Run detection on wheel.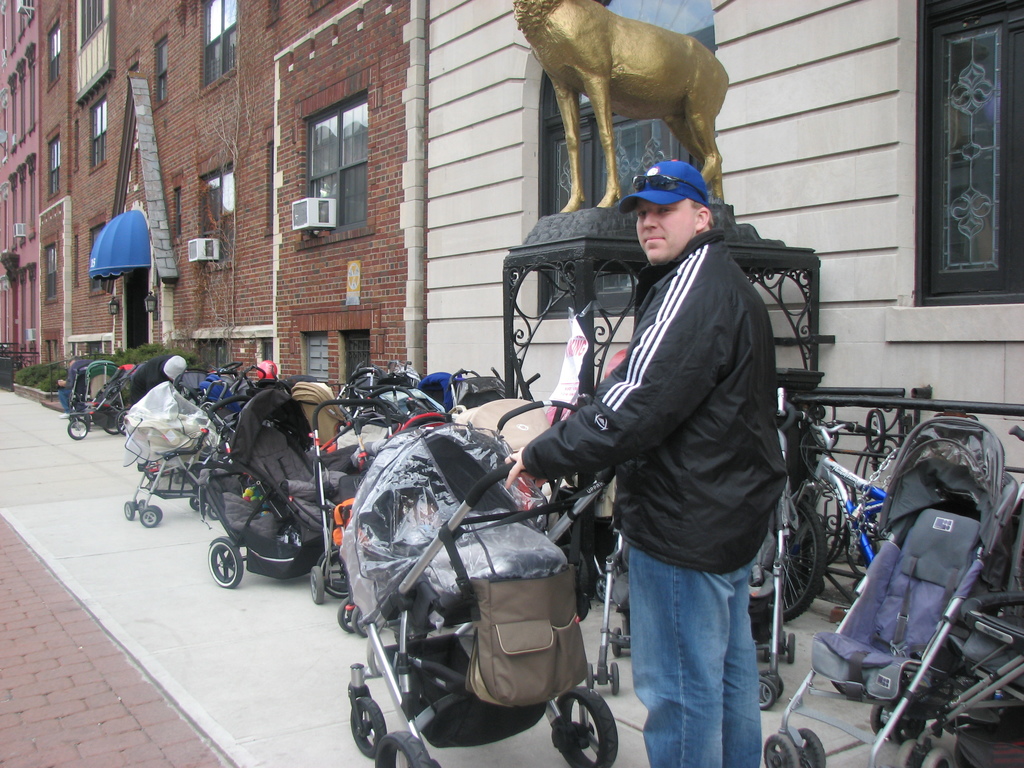
Result: bbox(137, 500, 144, 514).
